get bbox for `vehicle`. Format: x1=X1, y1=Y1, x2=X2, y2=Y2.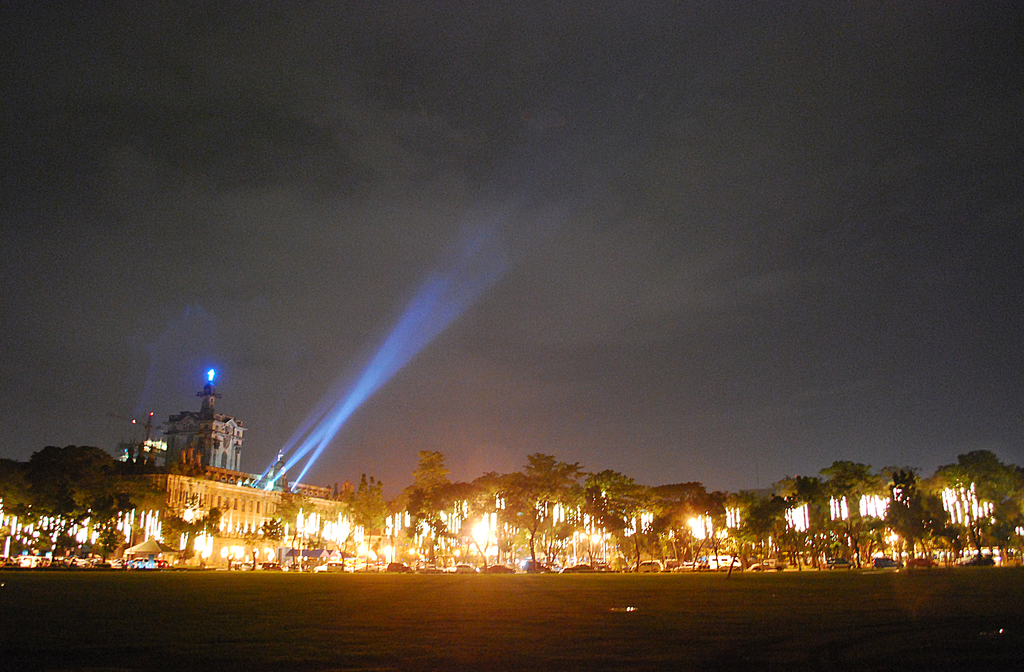
x1=120, y1=554, x2=163, y2=571.
